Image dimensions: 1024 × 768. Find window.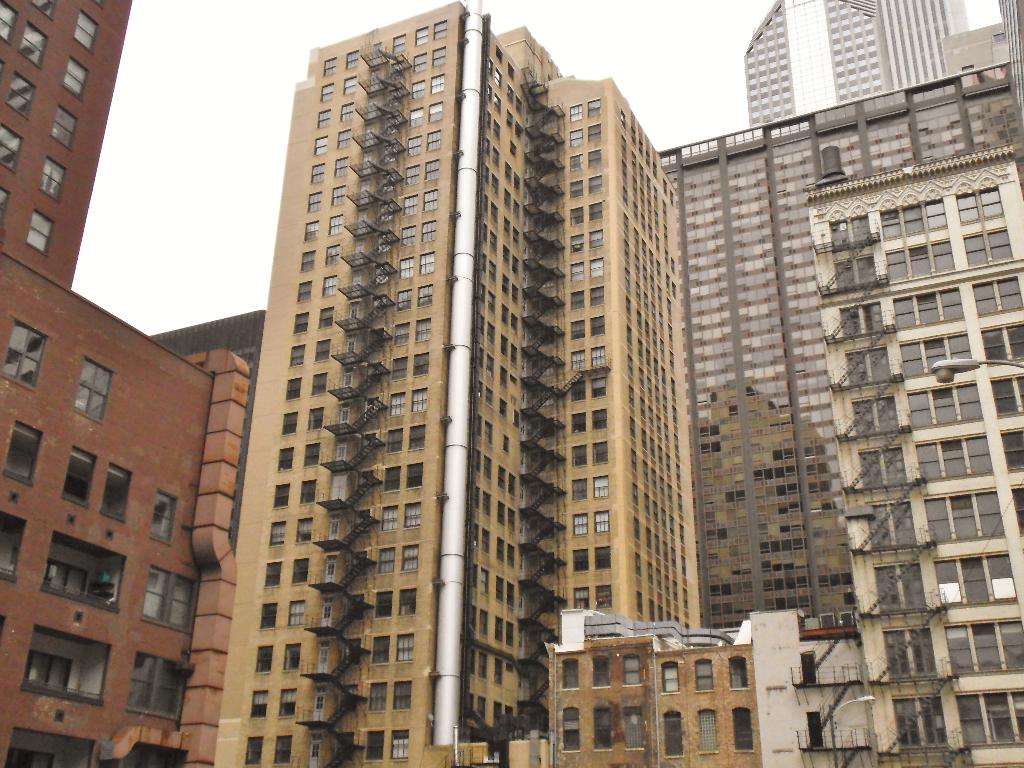
(481, 605, 484, 641).
